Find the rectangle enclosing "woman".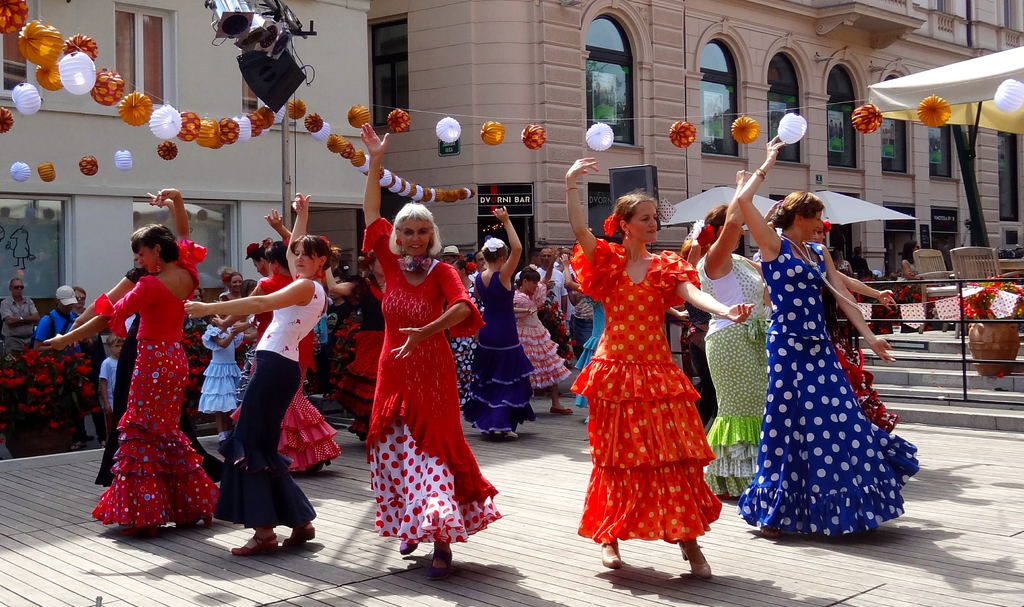
<bbox>831, 248, 858, 277</bbox>.
